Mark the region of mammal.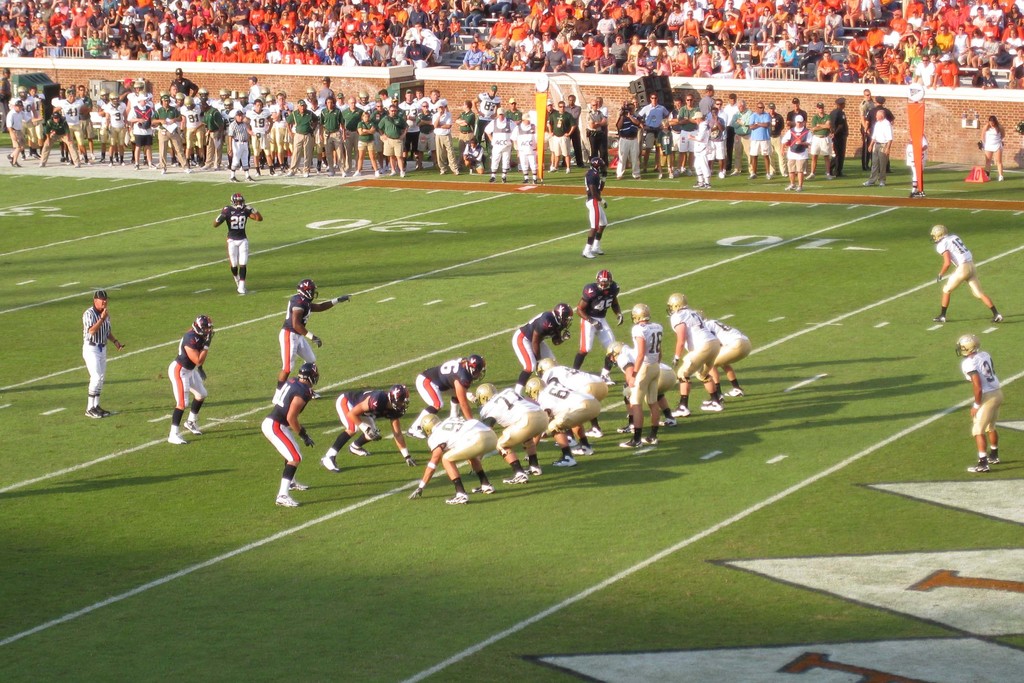
Region: [left=476, top=385, right=543, bottom=482].
